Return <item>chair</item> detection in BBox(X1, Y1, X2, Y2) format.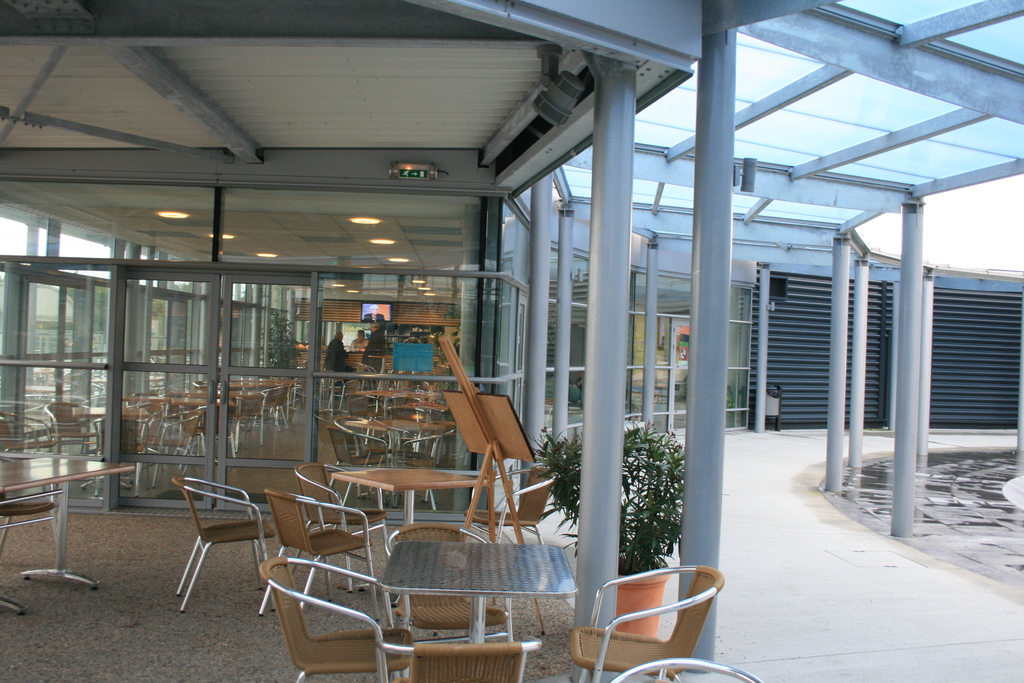
BBox(0, 406, 61, 468).
